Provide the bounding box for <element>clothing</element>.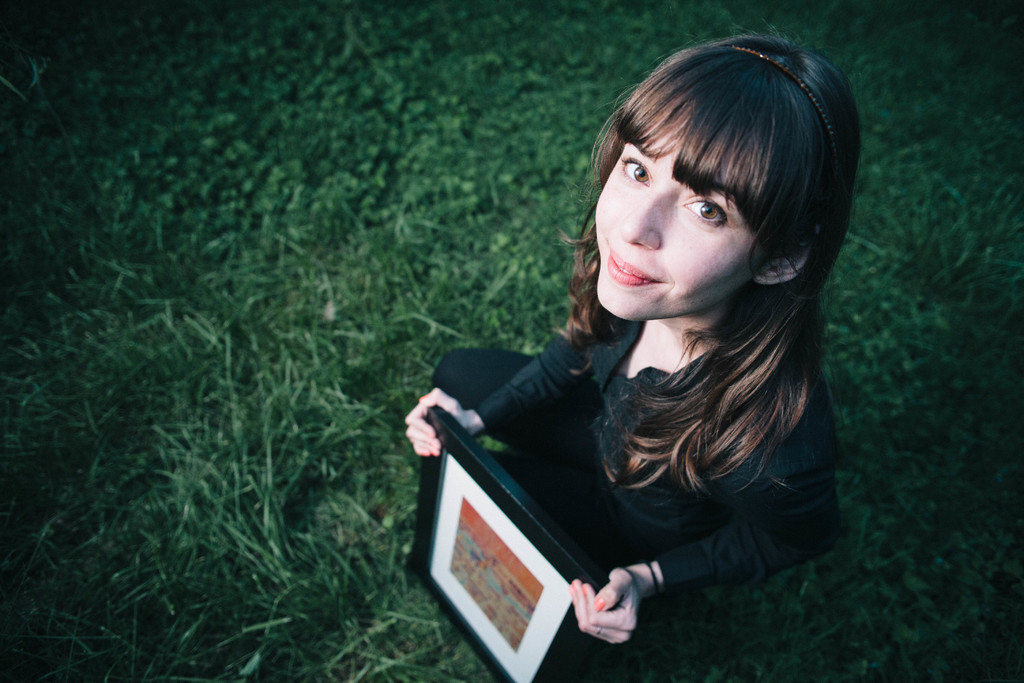
bbox=(429, 349, 836, 682).
